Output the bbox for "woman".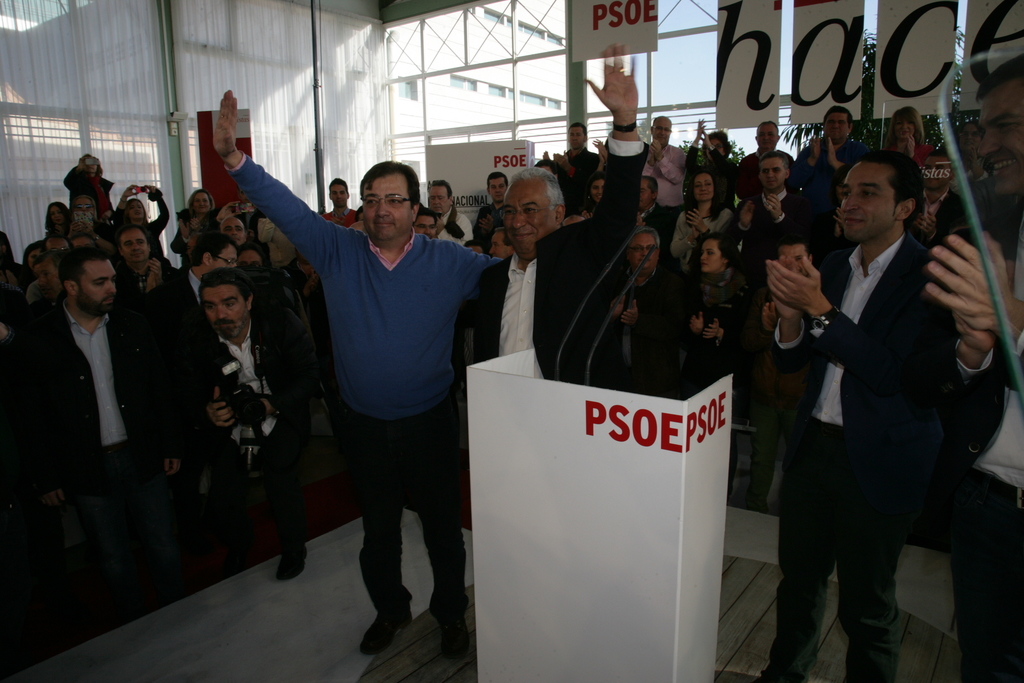
box(40, 200, 71, 238).
